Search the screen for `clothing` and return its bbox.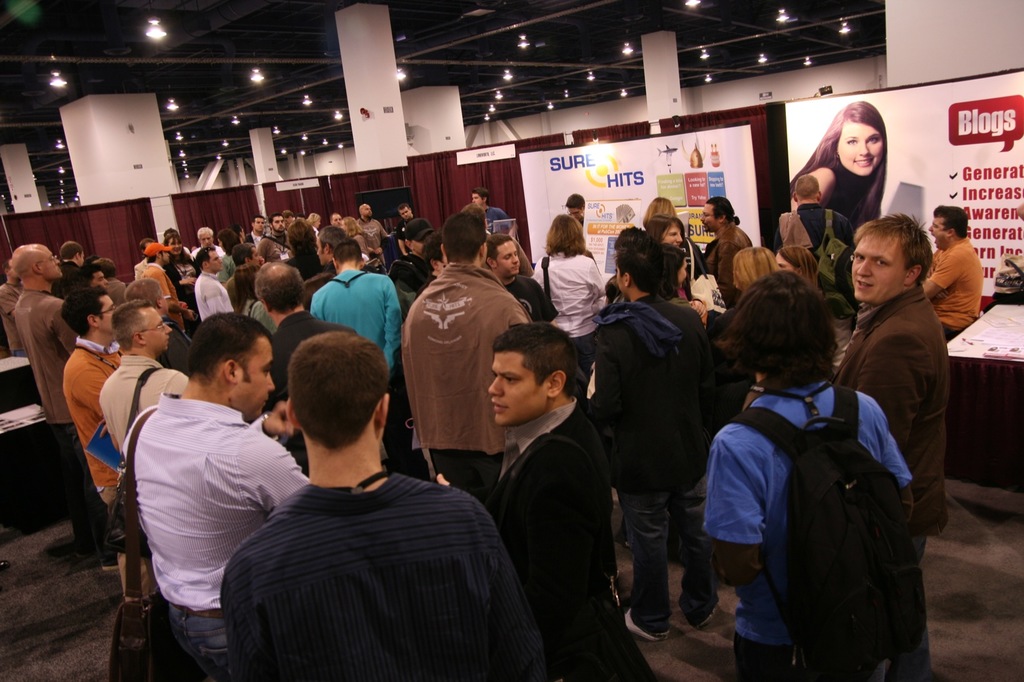
Found: rect(836, 285, 950, 531).
